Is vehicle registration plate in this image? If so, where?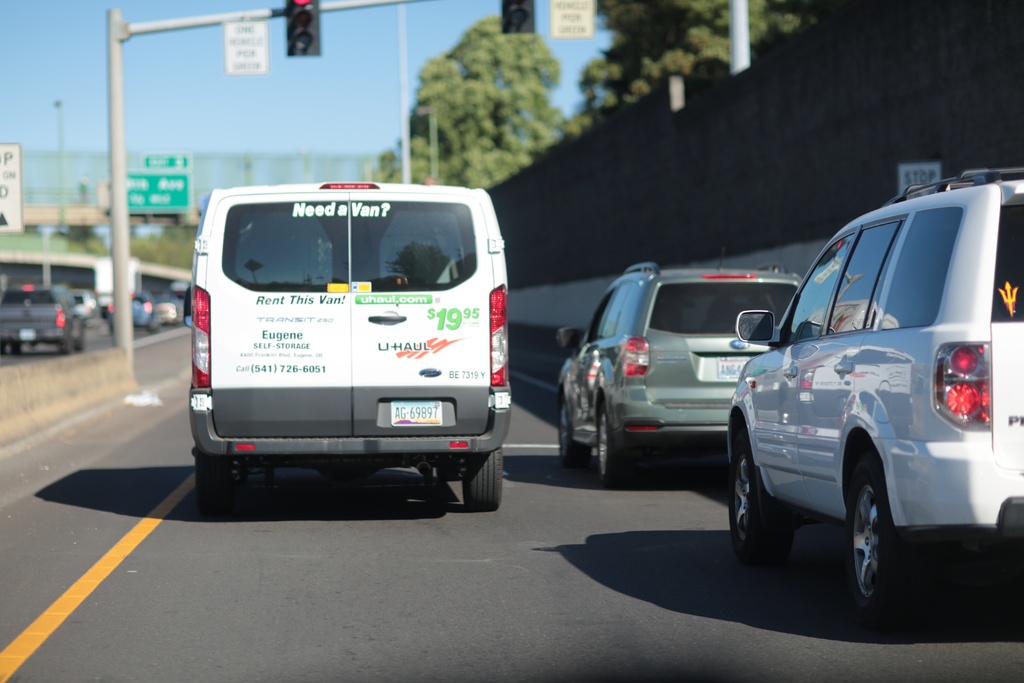
Yes, at 18 329 38 344.
